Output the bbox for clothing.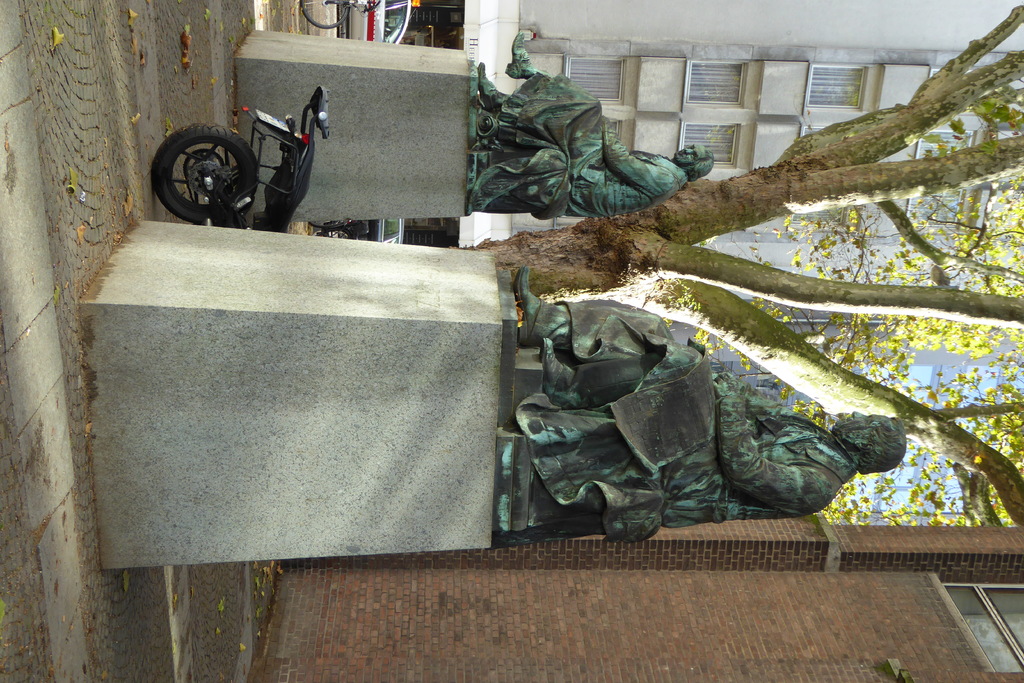
470,69,686,216.
